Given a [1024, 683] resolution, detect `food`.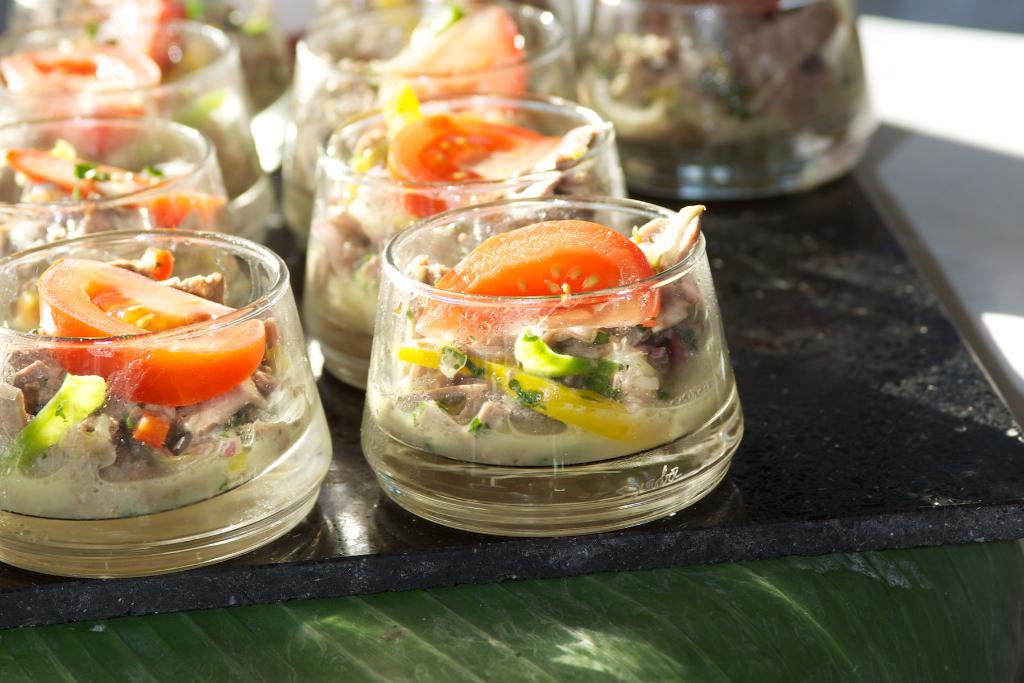
(left=556, top=0, right=849, bottom=131).
